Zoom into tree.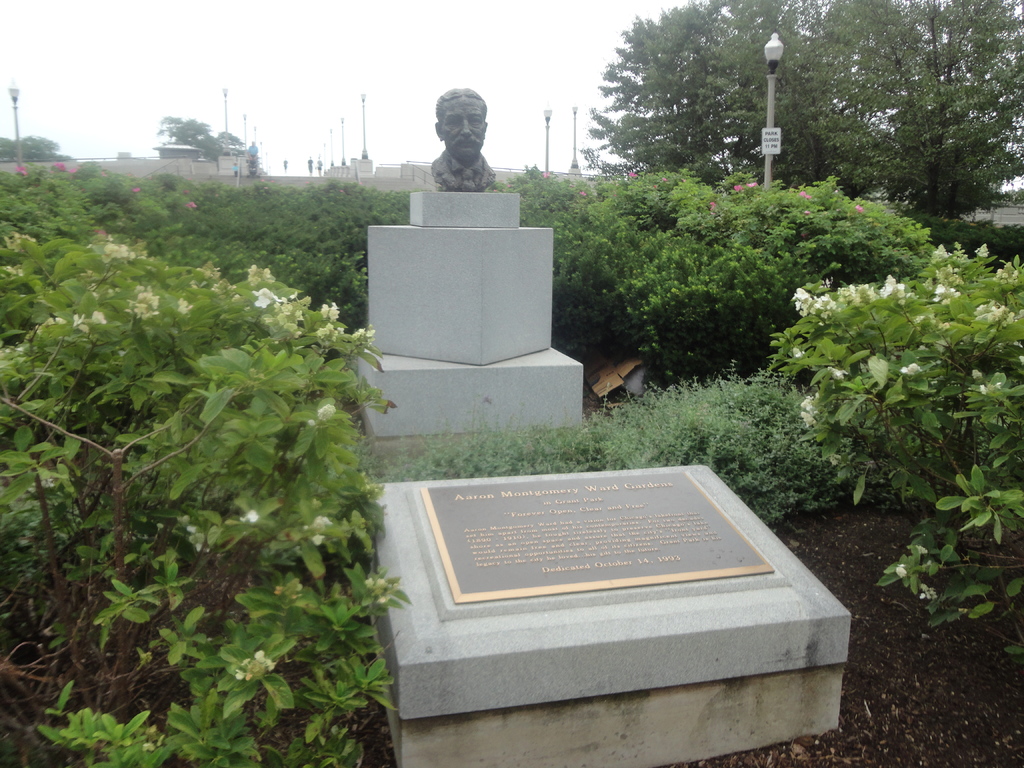
Zoom target: Rect(0, 161, 1023, 767).
